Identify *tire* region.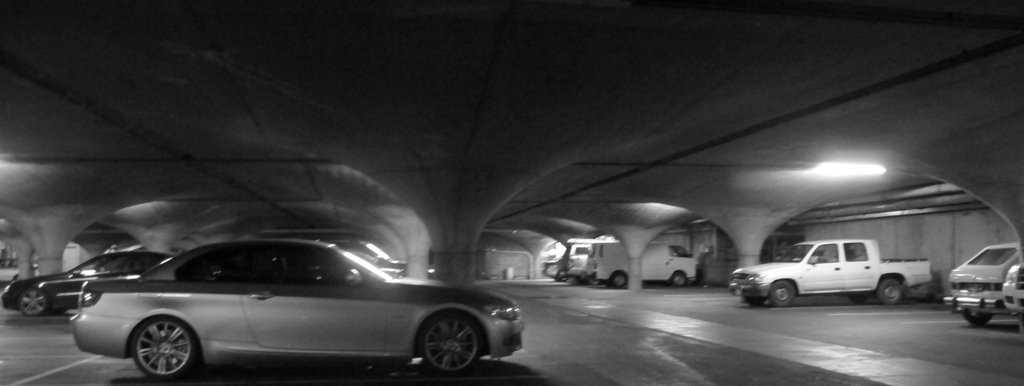
Region: (left=876, top=278, right=902, bottom=303).
